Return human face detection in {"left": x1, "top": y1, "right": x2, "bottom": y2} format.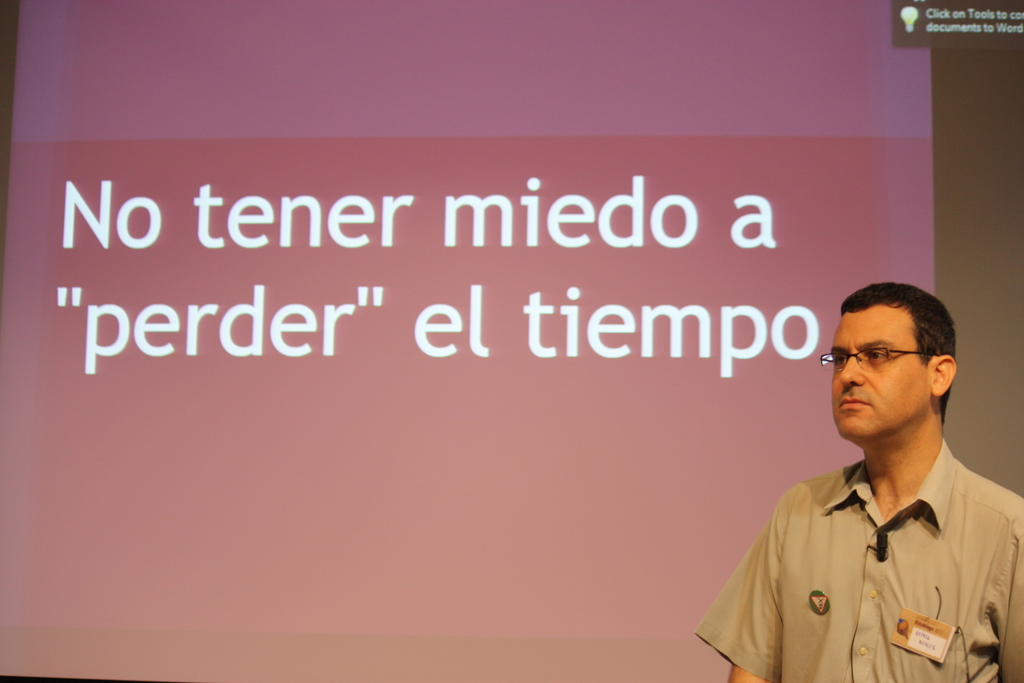
{"left": 814, "top": 299, "right": 934, "bottom": 434}.
